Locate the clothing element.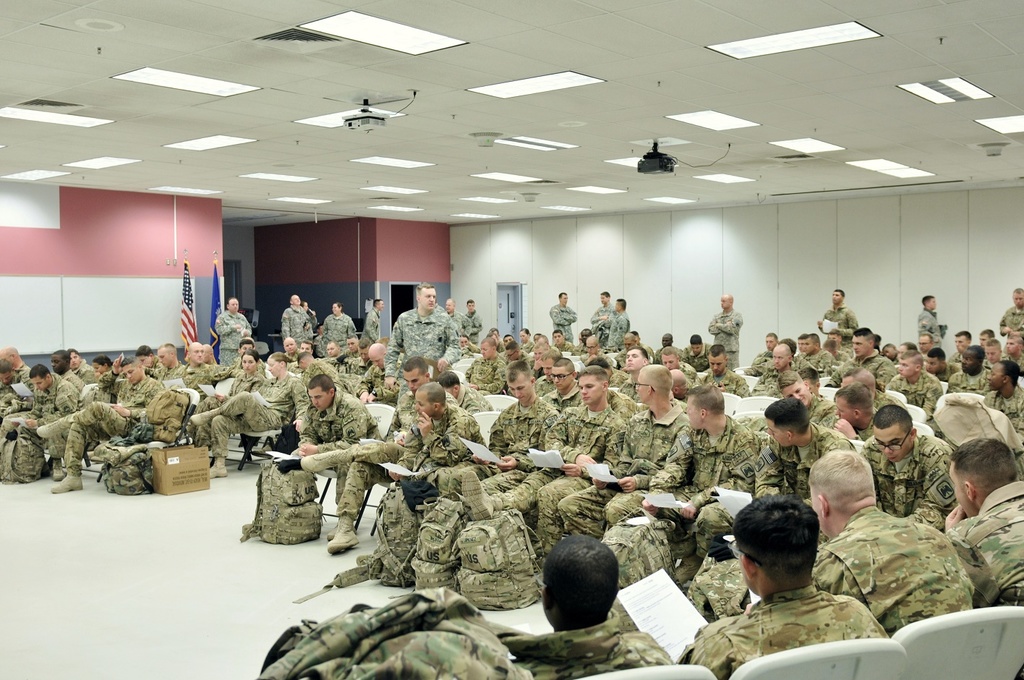
Element bbox: pyautogui.locateOnScreen(283, 302, 310, 337).
